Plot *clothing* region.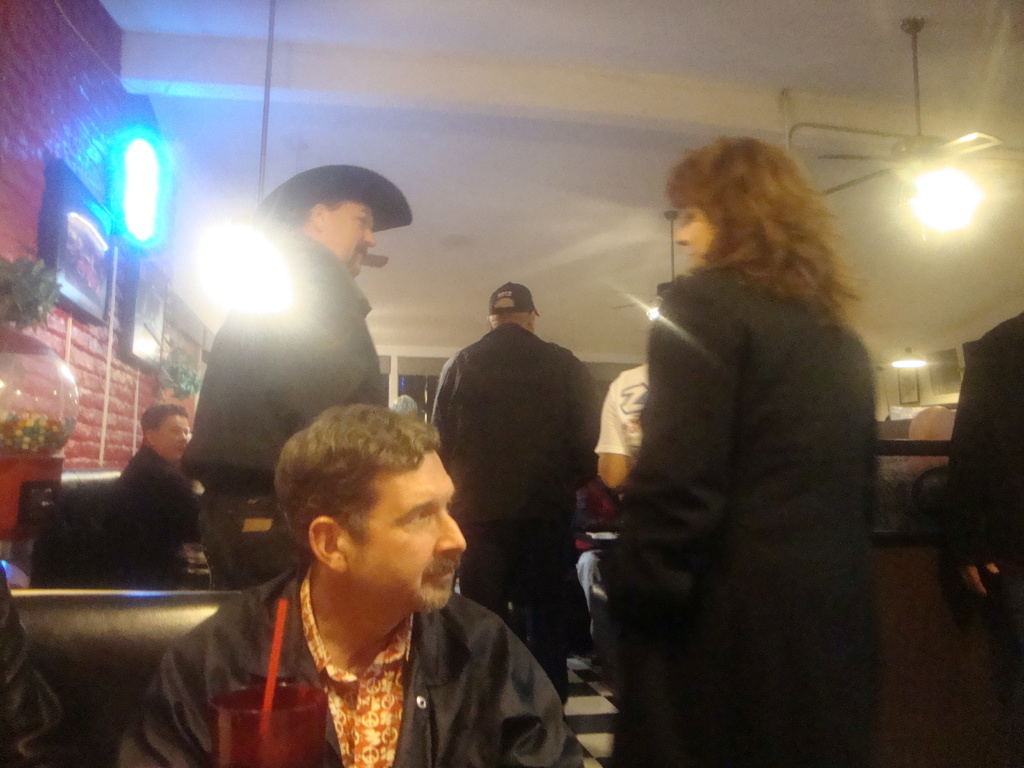
Plotted at 93:447:218:586.
